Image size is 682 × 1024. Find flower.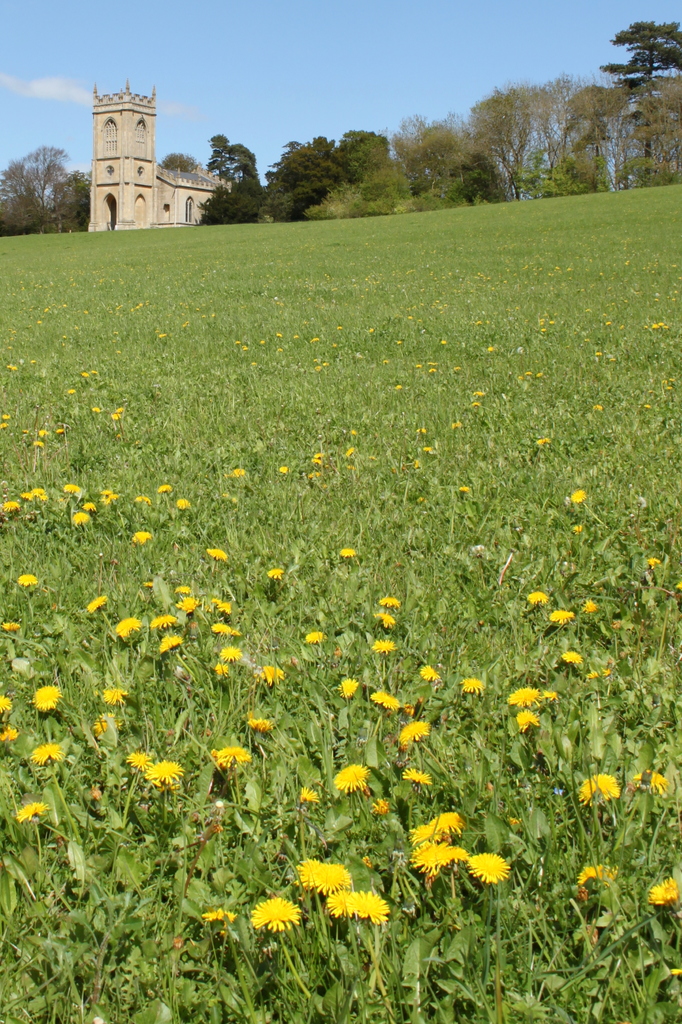
(x1=131, y1=526, x2=149, y2=547).
